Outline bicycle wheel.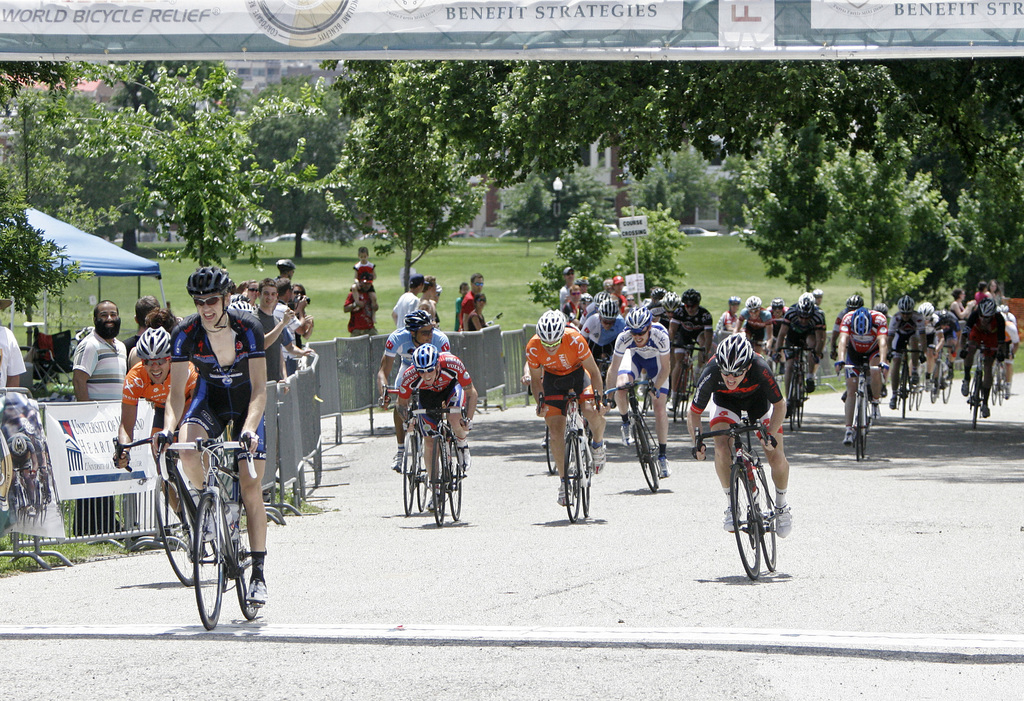
Outline: pyautogui.locateOnScreen(635, 416, 657, 492).
